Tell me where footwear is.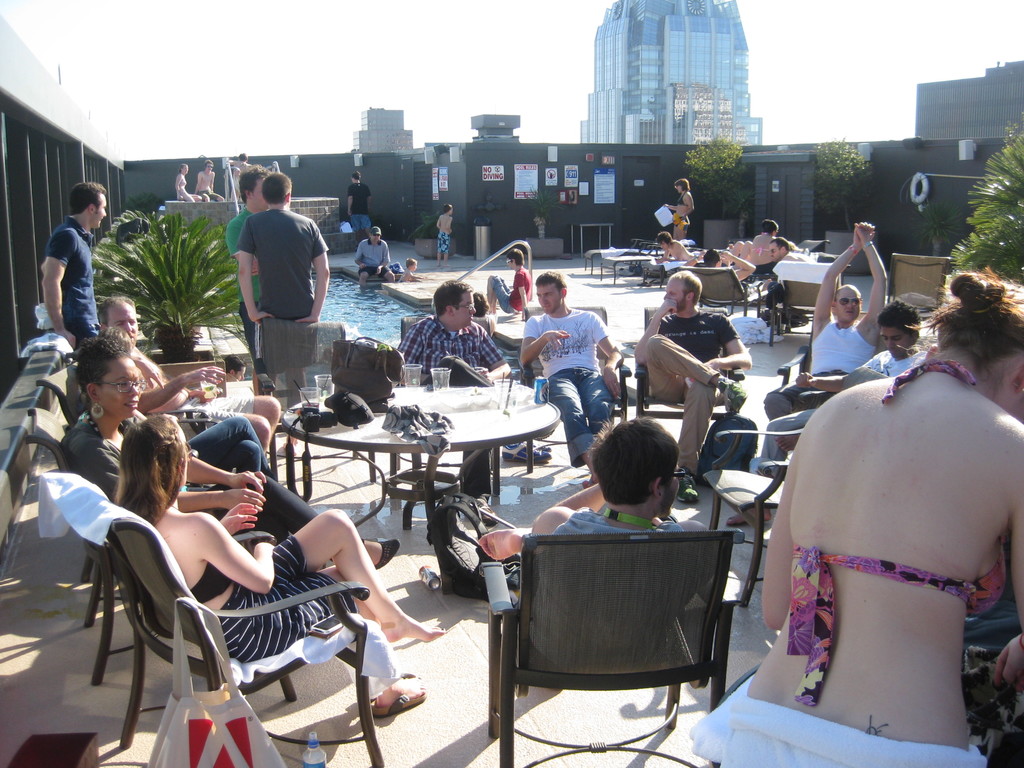
footwear is at pyautogui.locateOnScreen(373, 675, 426, 720).
